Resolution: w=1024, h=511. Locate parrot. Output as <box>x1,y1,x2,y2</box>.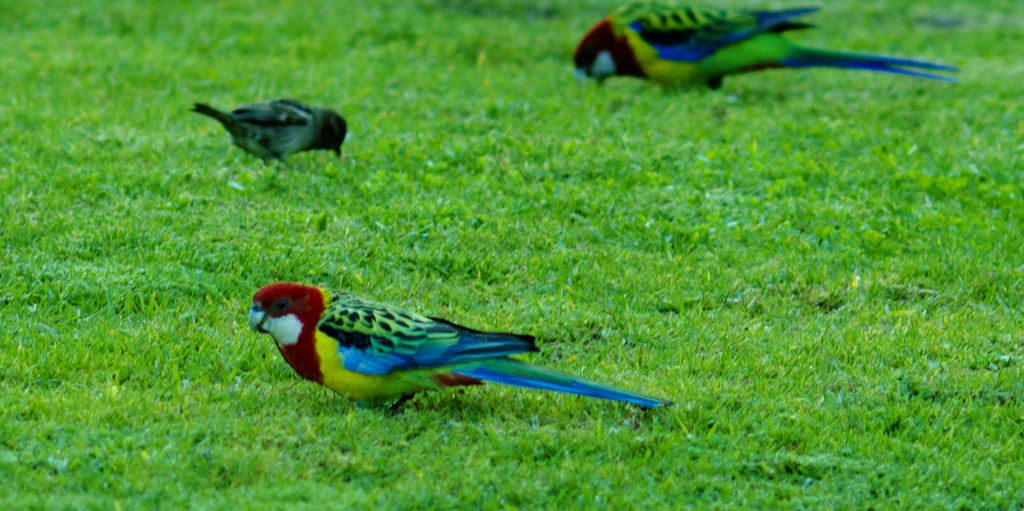
<box>247,281,674,414</box>.
